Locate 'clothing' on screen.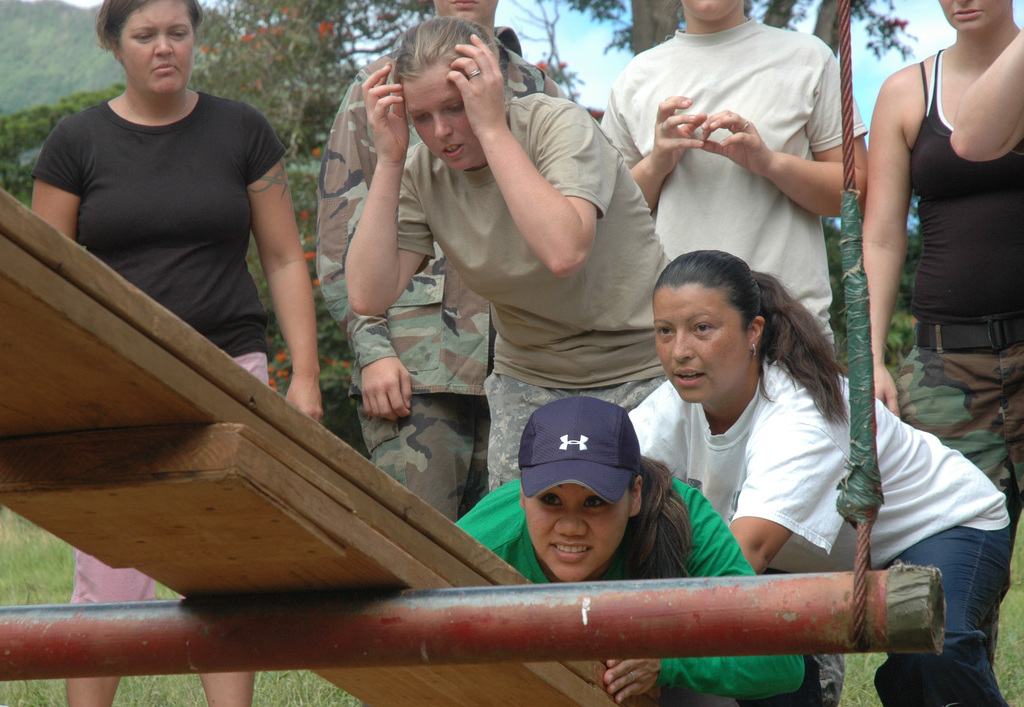
On screen at 598 31 863 337.
